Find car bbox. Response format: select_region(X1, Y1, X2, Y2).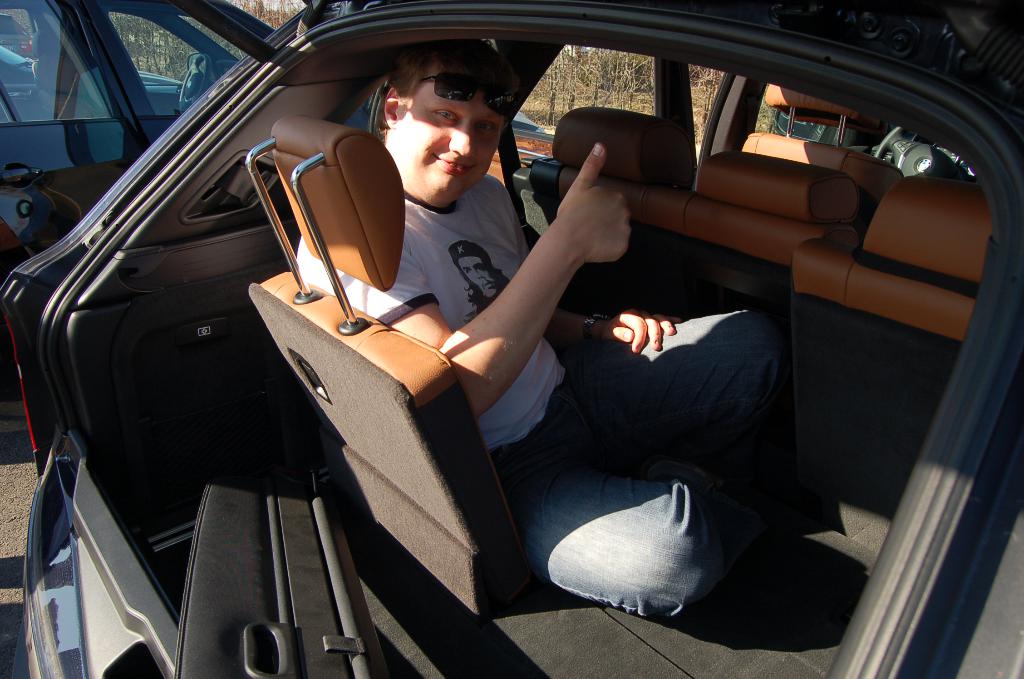
select_region(0, 0, 541, 398).
